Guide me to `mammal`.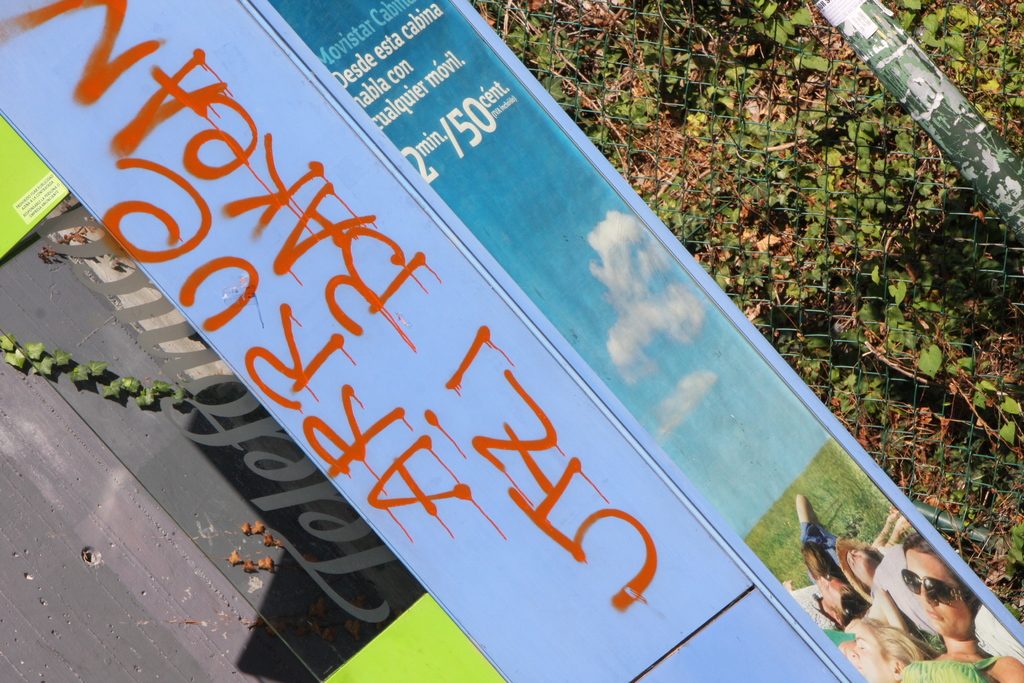
Guidance: l=796, t=491, r=899, b=579.
